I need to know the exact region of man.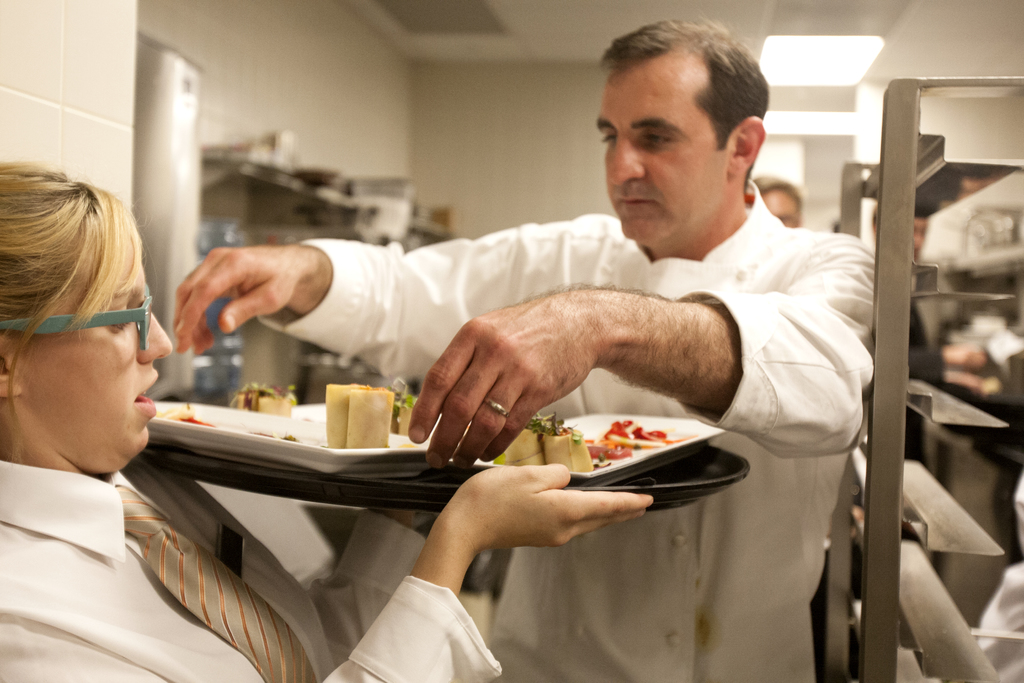
Region: 310,63,888,633.
